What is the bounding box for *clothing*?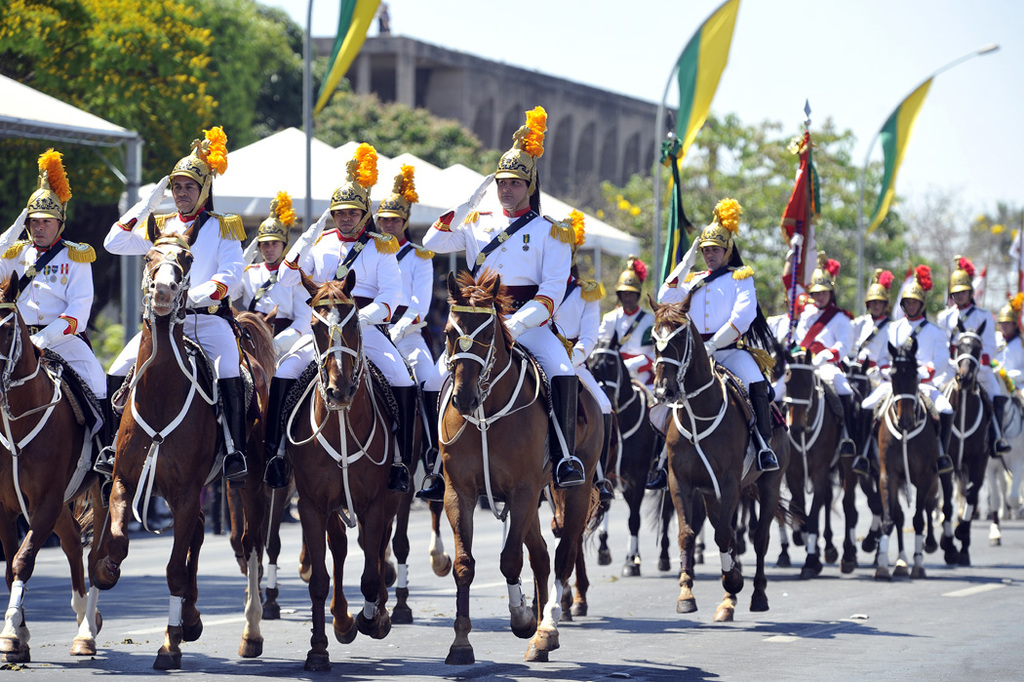
<bbox>421, 212, 586, 439</bbox>.
